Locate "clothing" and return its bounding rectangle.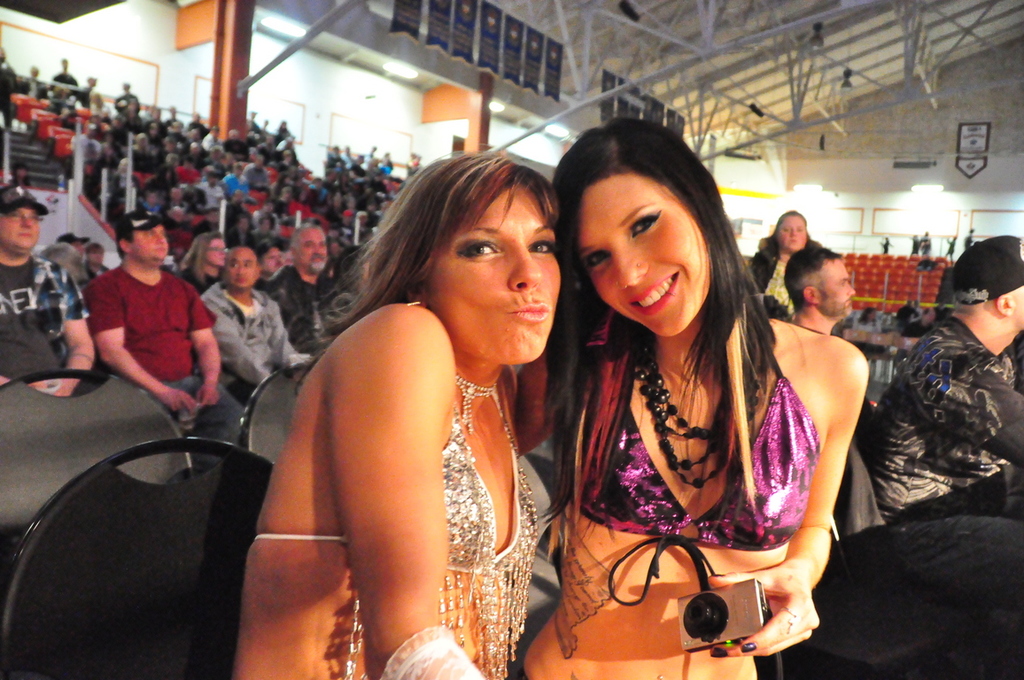
rect(84, 260, 111, 276).
